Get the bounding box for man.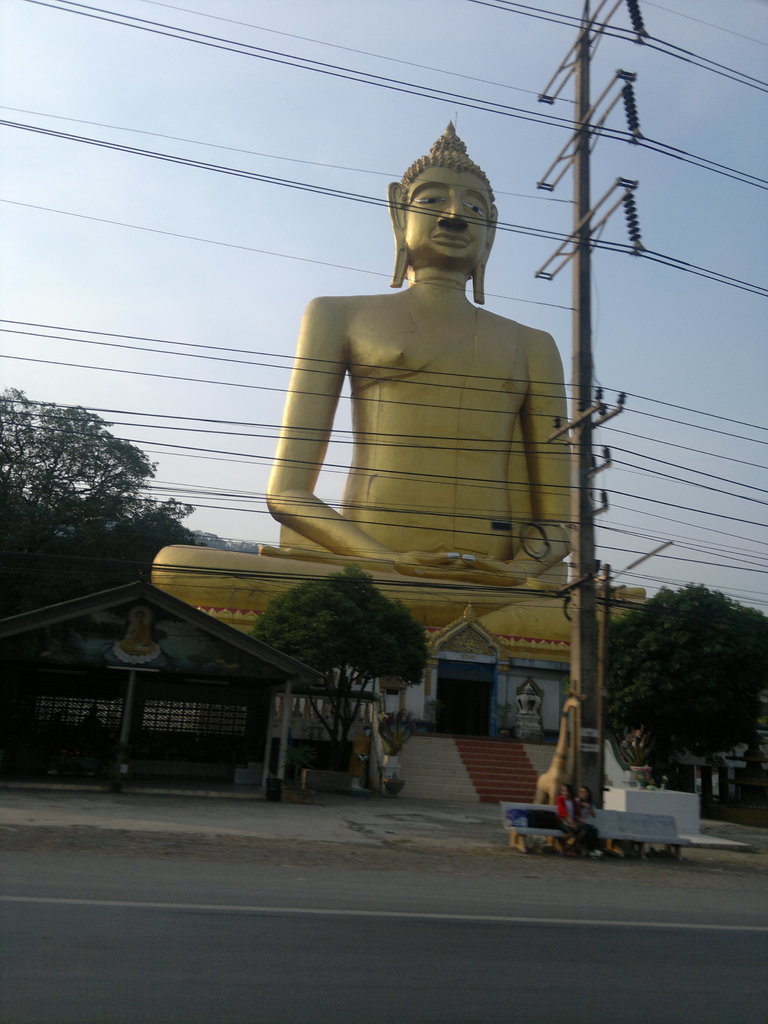
bbox=[138, 113, 582, 669].
